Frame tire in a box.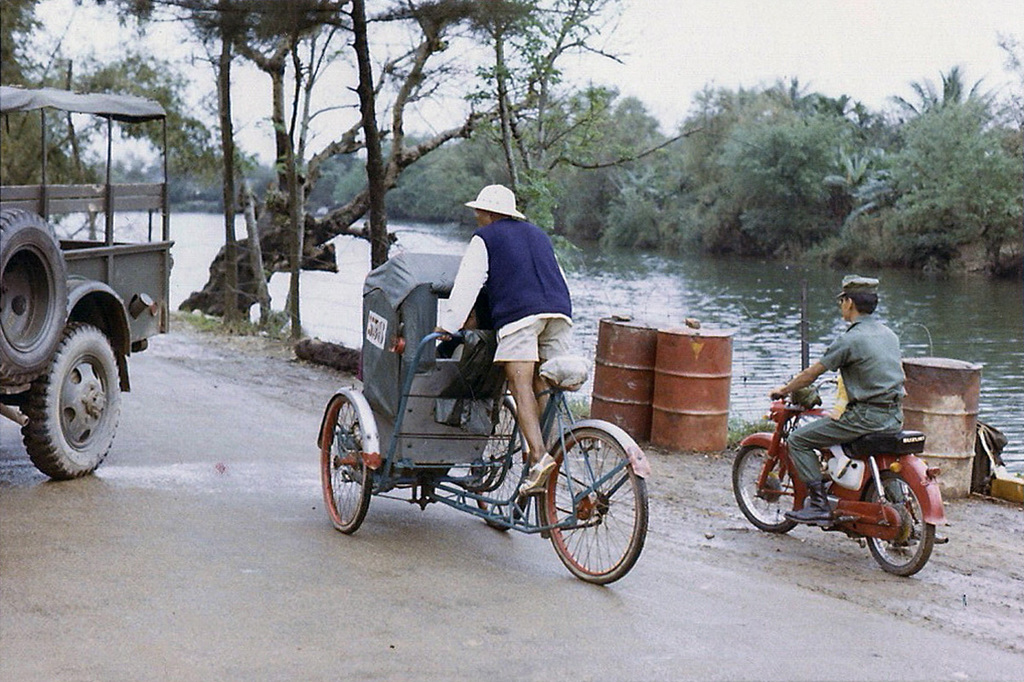
Rect(0, 205, 70, 390).
